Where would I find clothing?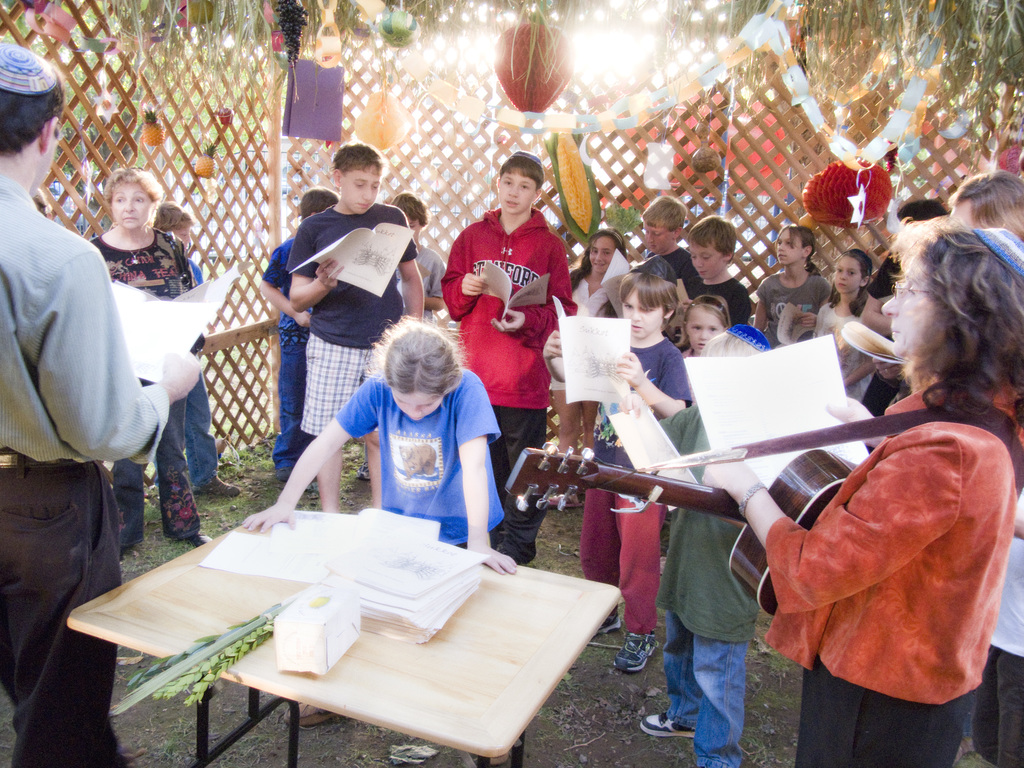
At locate(628, 253, 705, 291).
